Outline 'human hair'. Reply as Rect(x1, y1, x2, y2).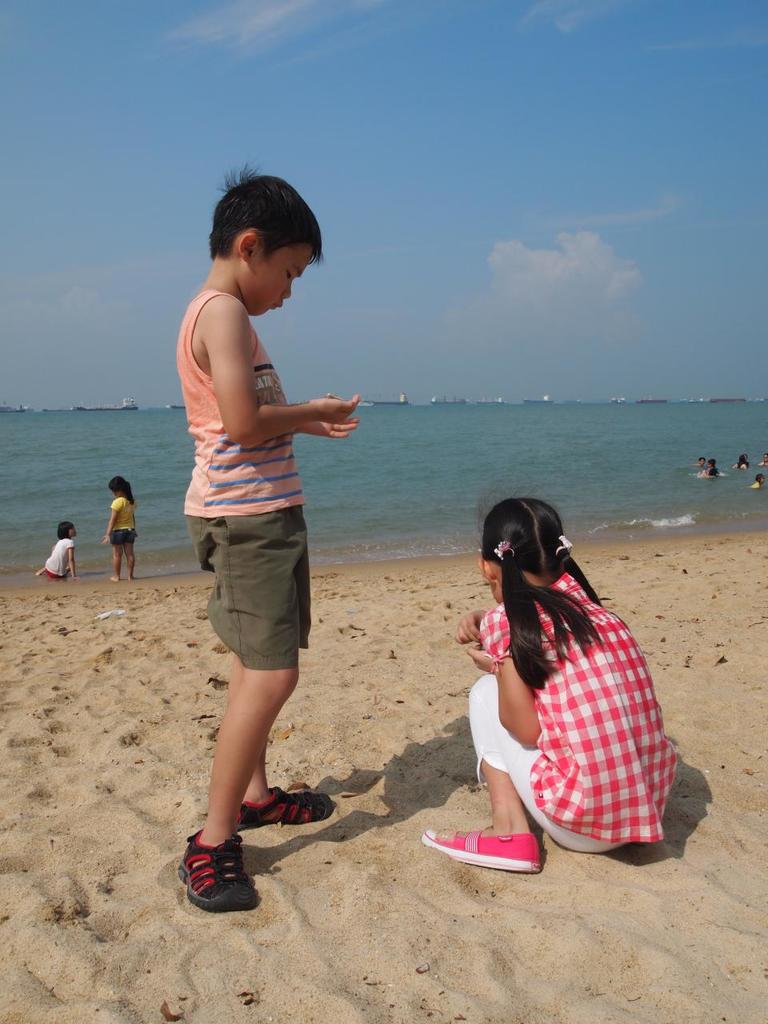
Rect(106, 476, 135, 504).
